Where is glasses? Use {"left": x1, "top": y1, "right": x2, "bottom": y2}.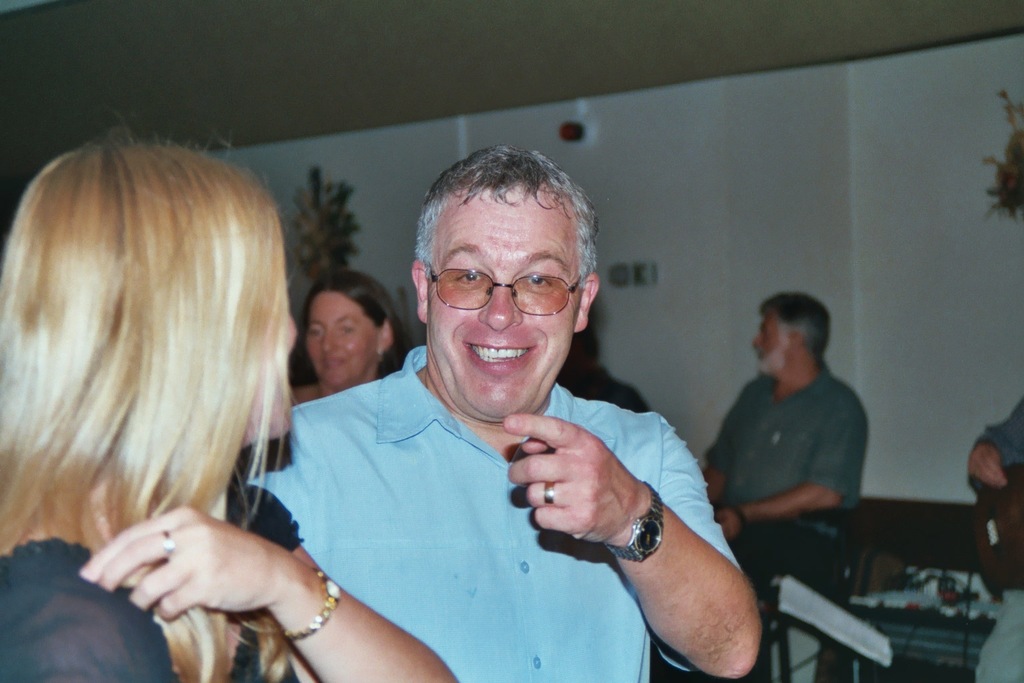
{"left": 430, "top": 265, "right": 583, "bottom": 315}.
